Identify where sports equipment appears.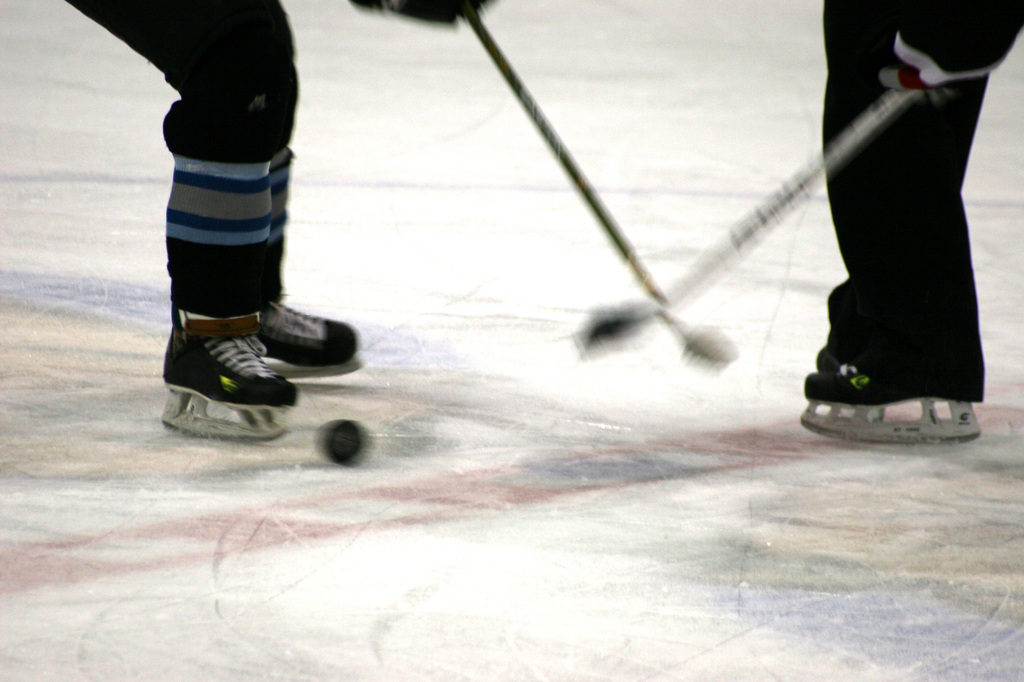
Appears at rect(255, 301, 359, 384).
